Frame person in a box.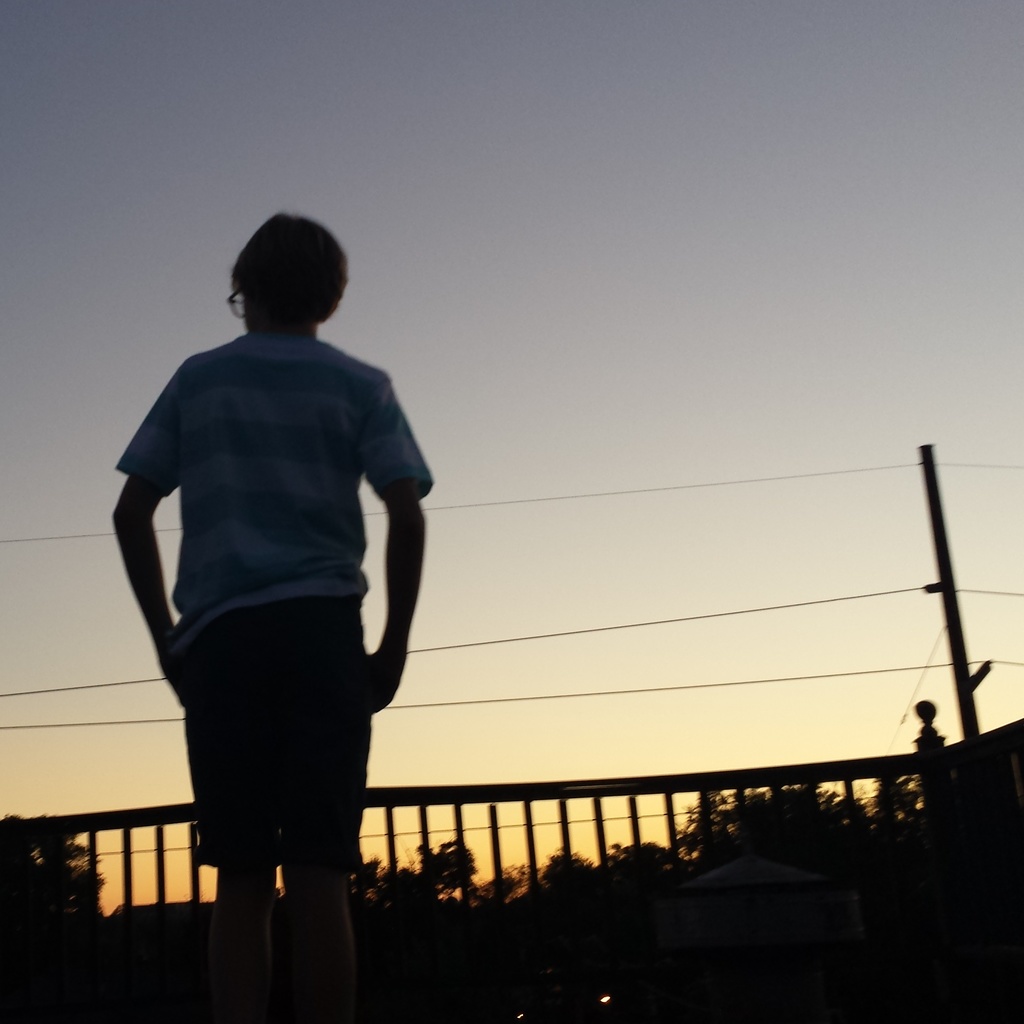
detection(102, 212, 426, 1023).
